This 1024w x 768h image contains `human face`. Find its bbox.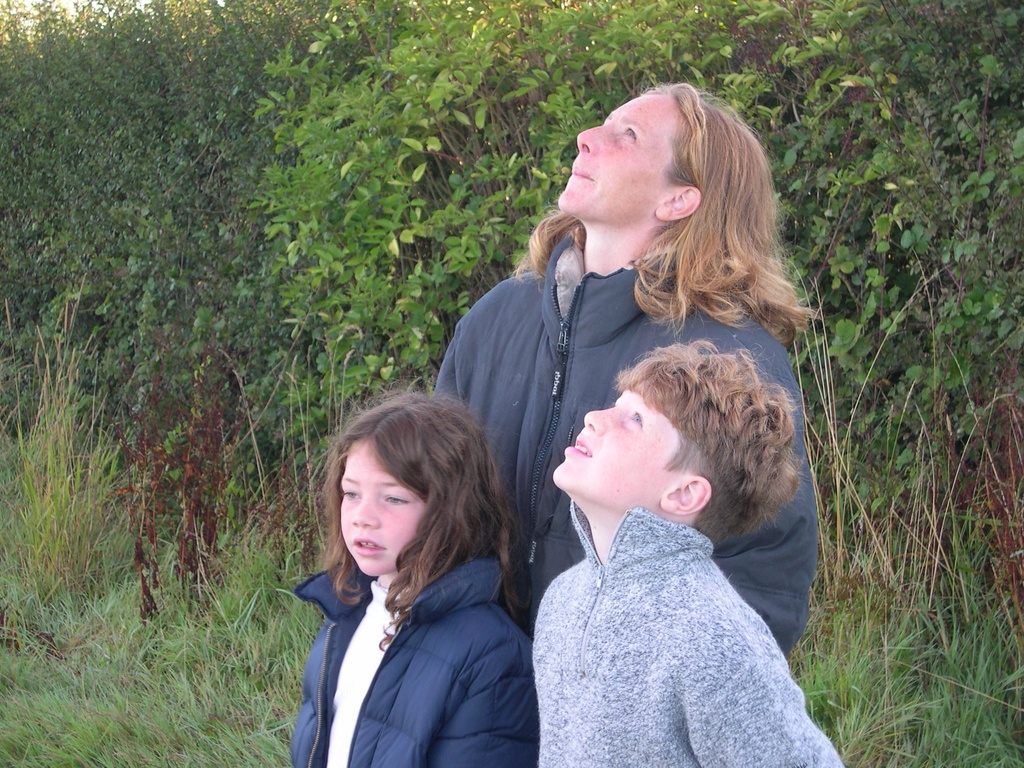
{"left": 559, "top": 93, "right": 676, "bottom": 223}.
